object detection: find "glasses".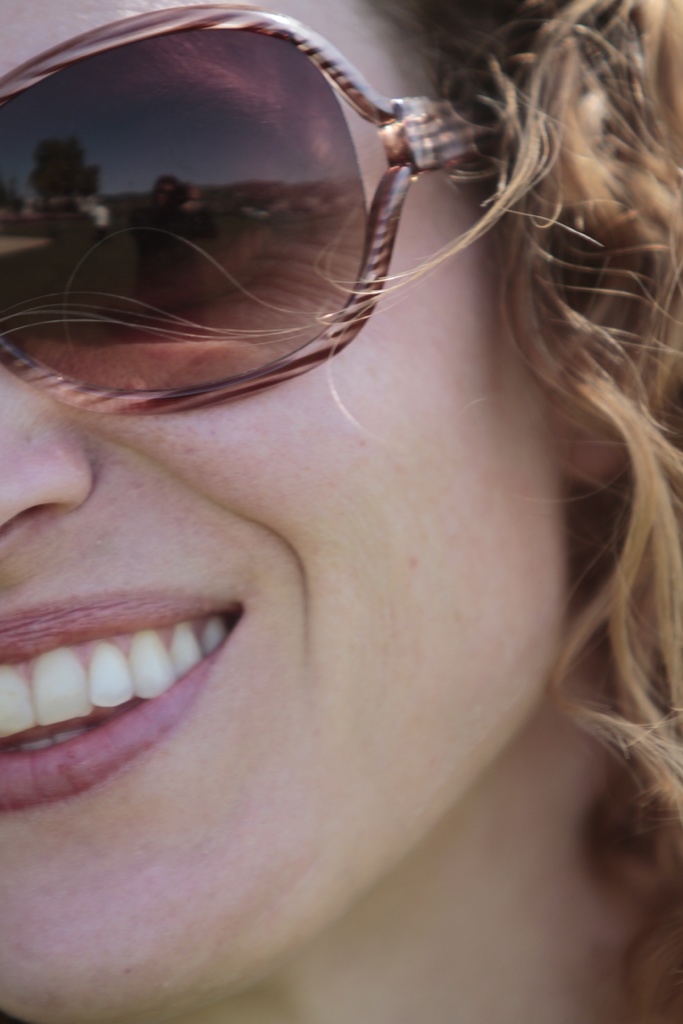
0:0:566:412.
